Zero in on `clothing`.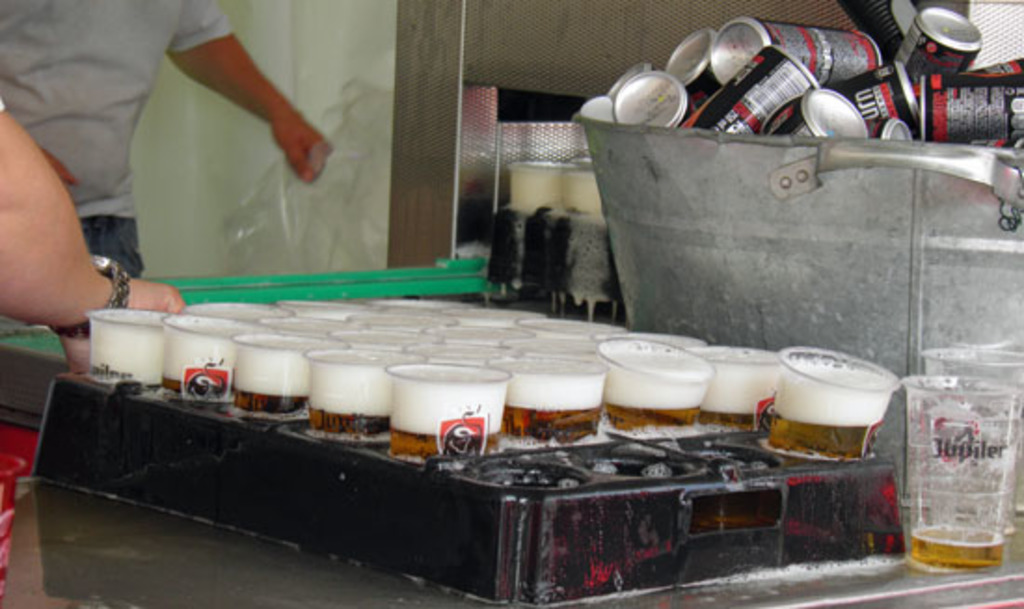
Zeroed in: [x1=0, y1=0, x2=233, y2=276].
